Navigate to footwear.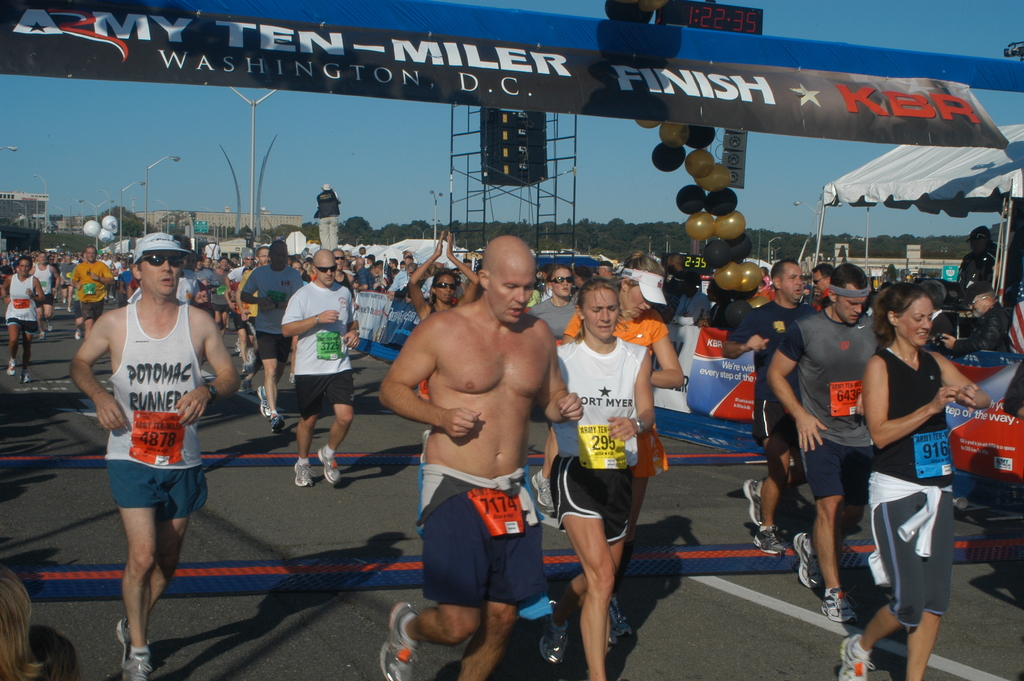
Navigation target: (294,462,314,486).
